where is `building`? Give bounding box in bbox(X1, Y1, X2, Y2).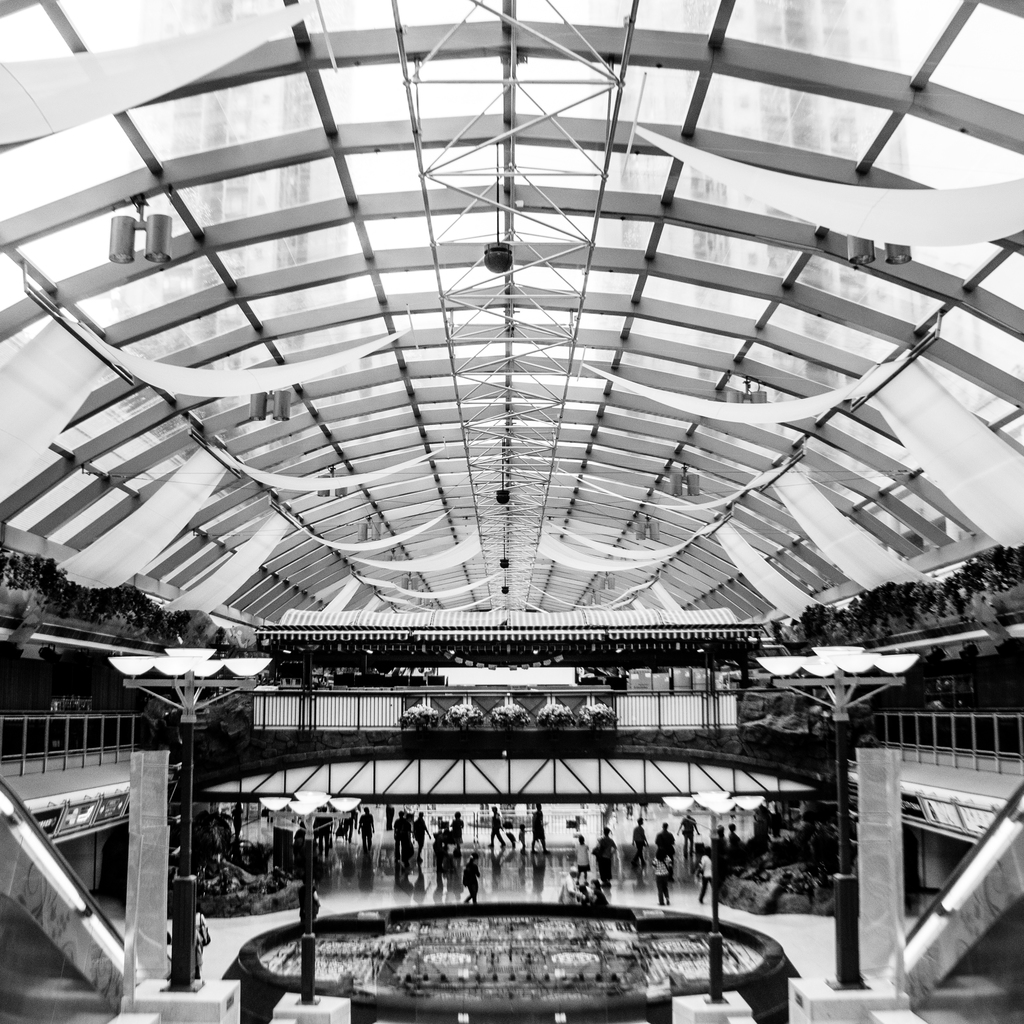
bbox(610, 0, 918, 547).
